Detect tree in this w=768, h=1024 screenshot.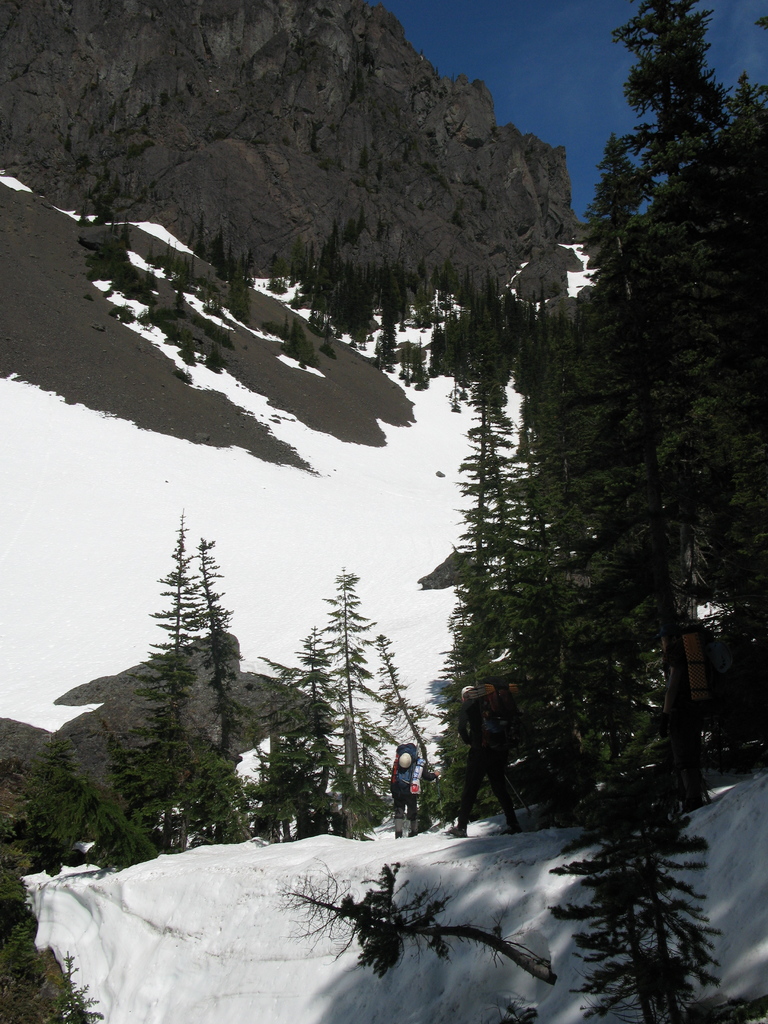
Detection: x1=513 y1=0 x2=765 y2=602.
